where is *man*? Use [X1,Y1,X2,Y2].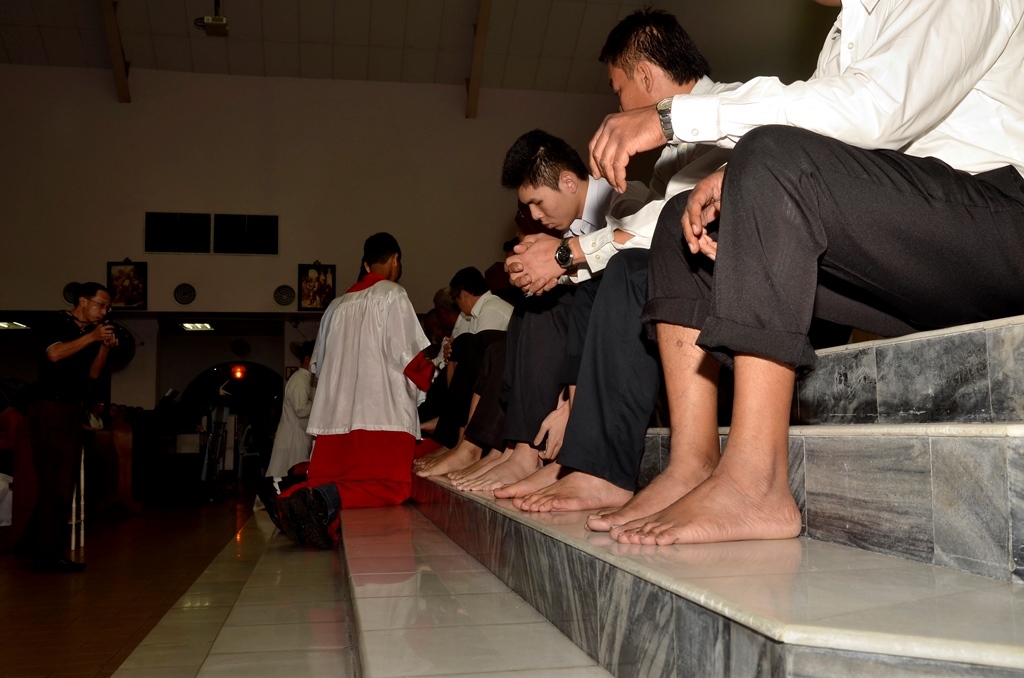
[425,140,627,488].
